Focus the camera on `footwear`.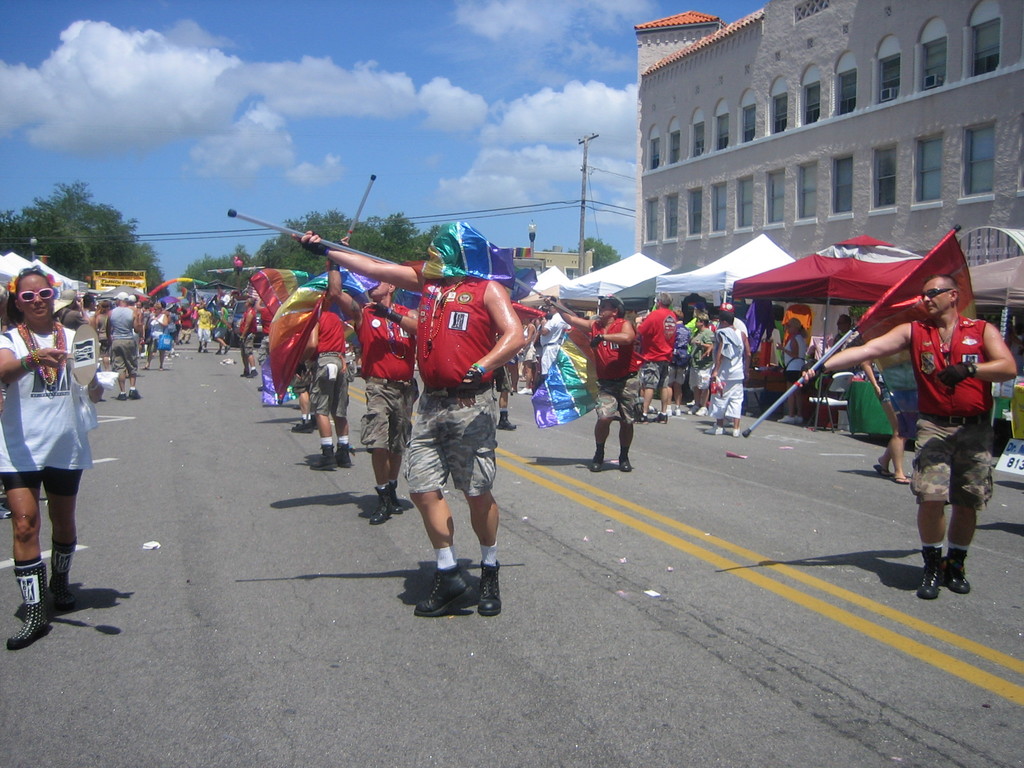
Focus region: <bbox>351, 368, 362, 378</bbox>.
